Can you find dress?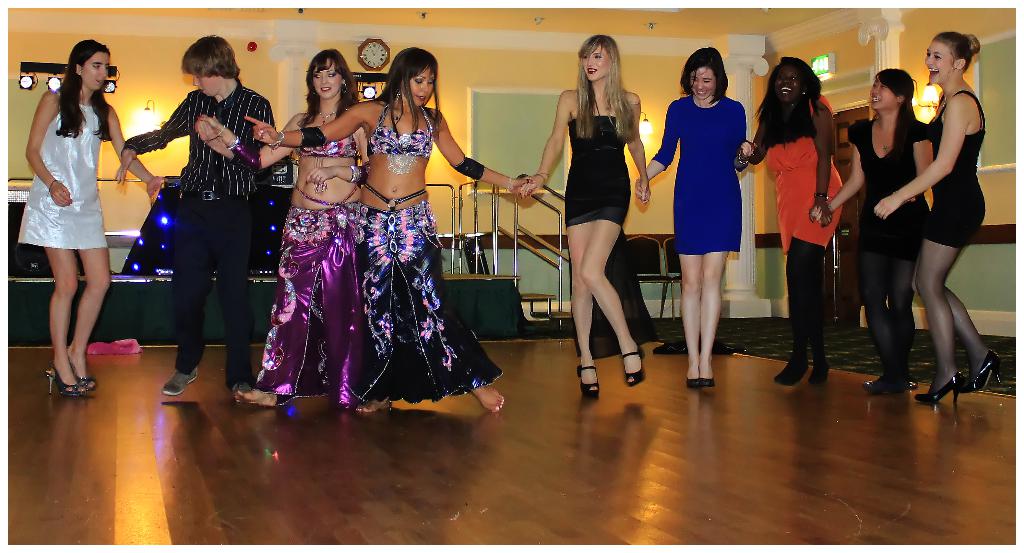
Yes, bounding box: rect(664, 85, 751, 285).
